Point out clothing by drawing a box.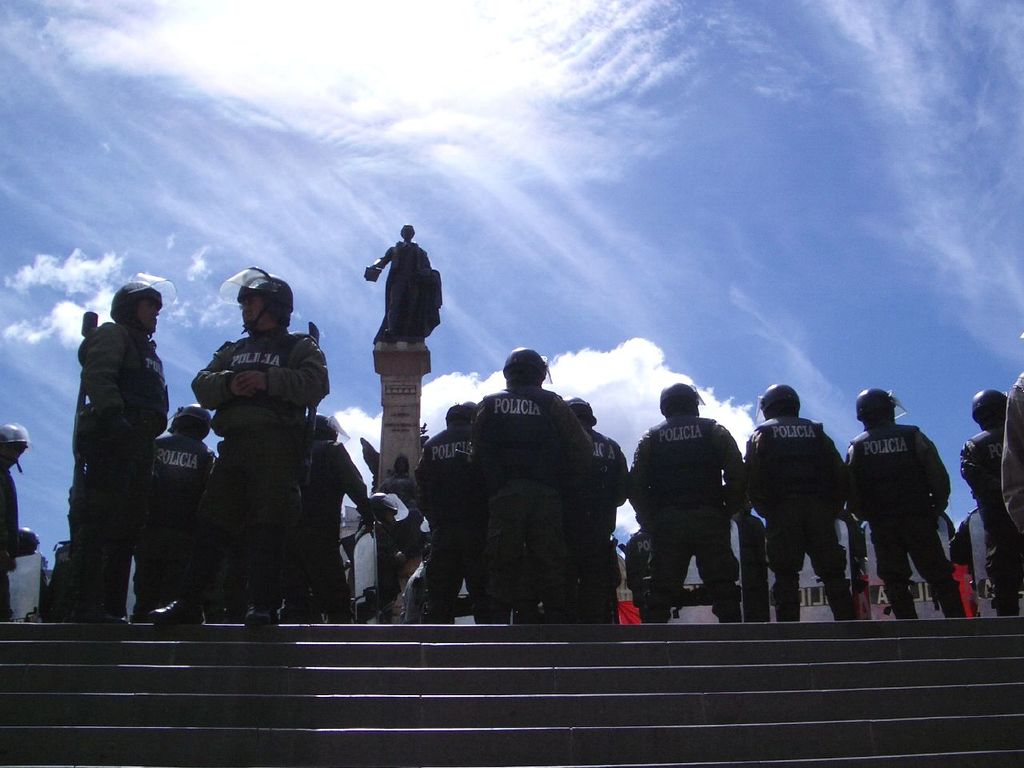
l=631, t=383, r=761, b=631.
